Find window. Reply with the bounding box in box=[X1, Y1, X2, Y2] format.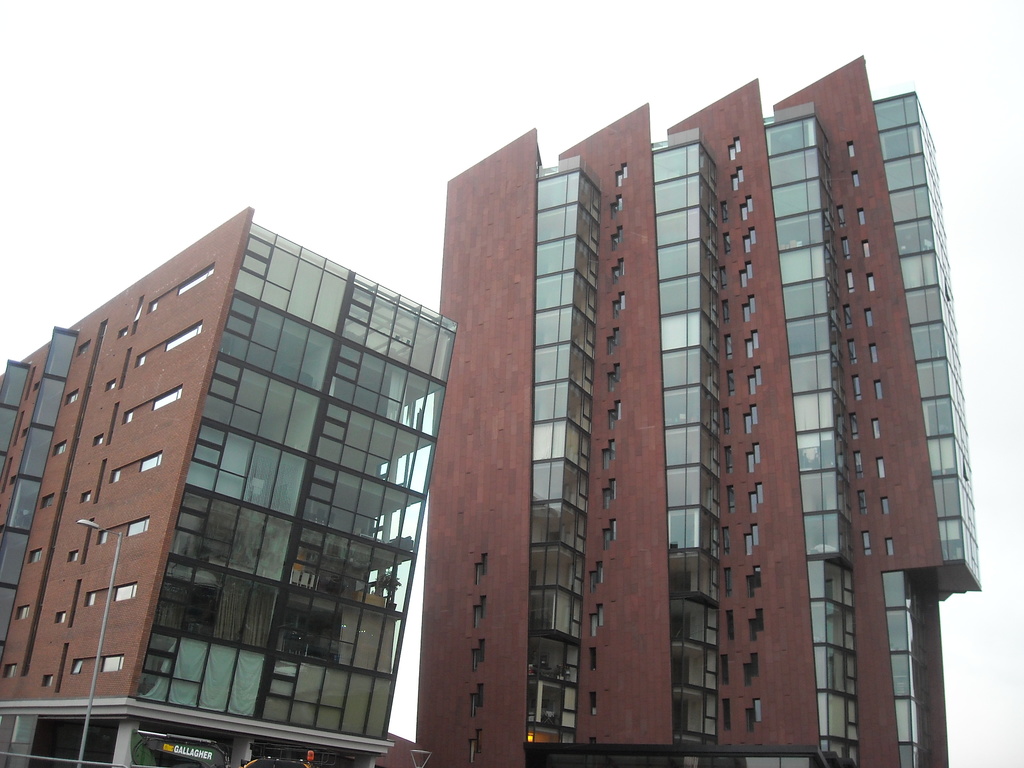
box=[3, 666, 22, 678].
